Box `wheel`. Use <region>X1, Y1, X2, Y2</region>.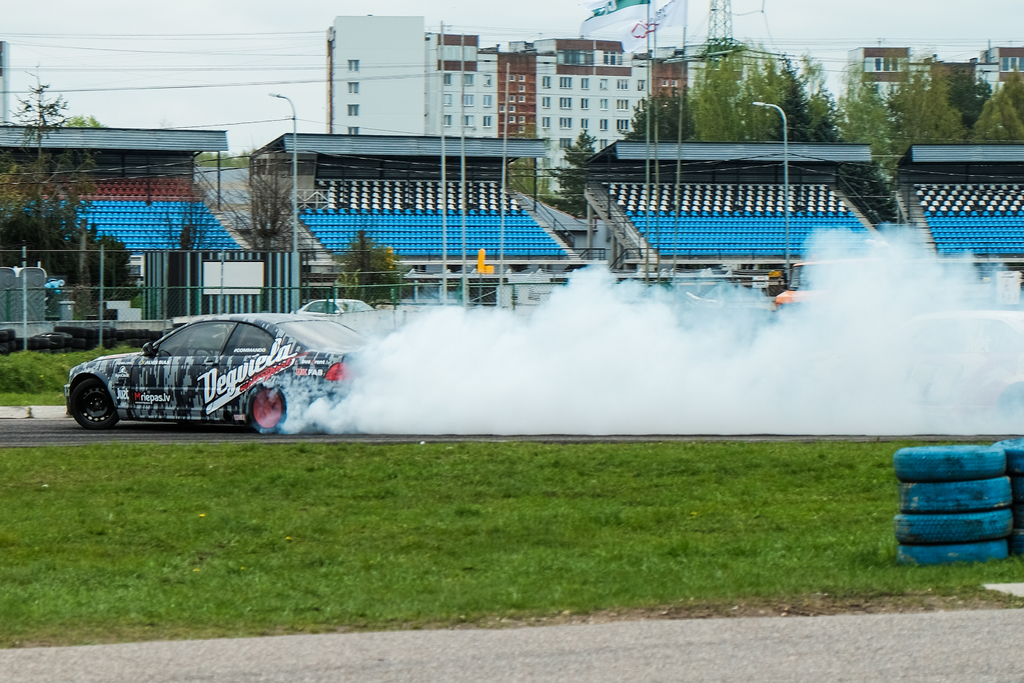
<region>61, 371, 125, 432</region>.
